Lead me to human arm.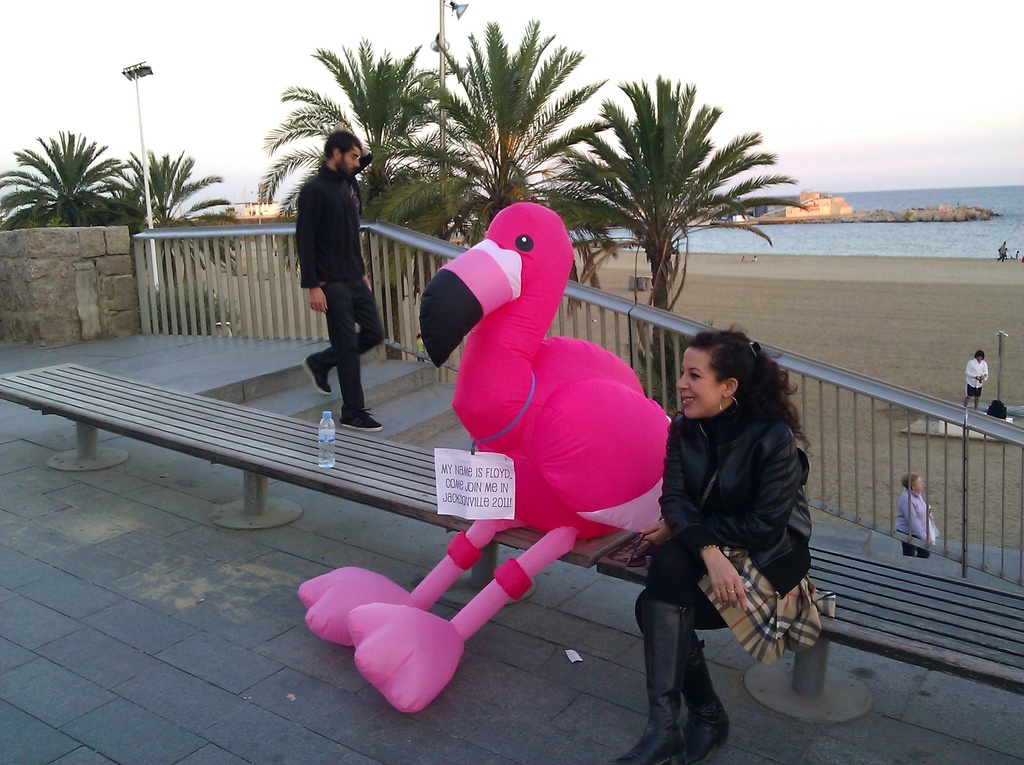
Lead to region(357, 262, 378, 291).
